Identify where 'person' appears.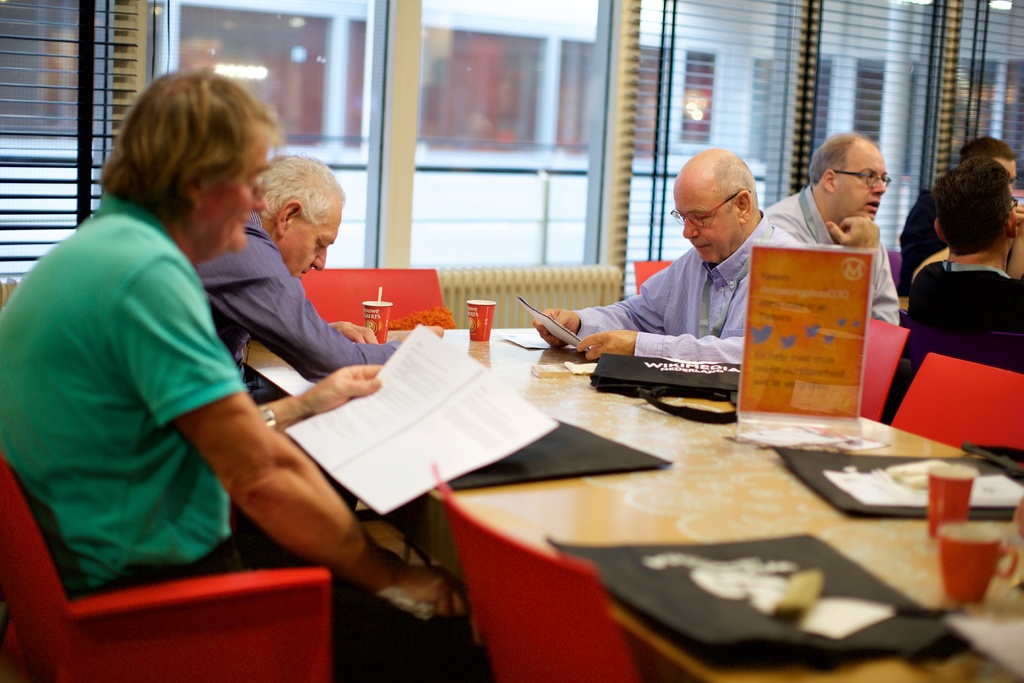
Appears at <bbox>882, 165, 1023, 422</bbox>.
